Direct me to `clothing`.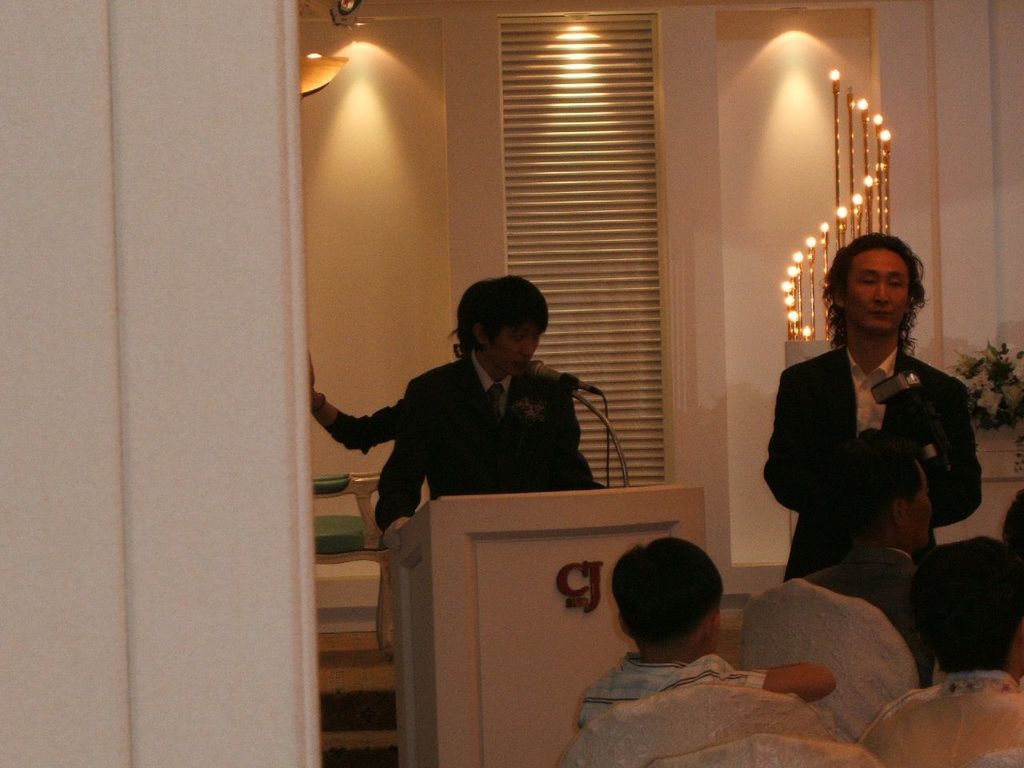
Direction: <region>803, 536, 934, 698</region>.
